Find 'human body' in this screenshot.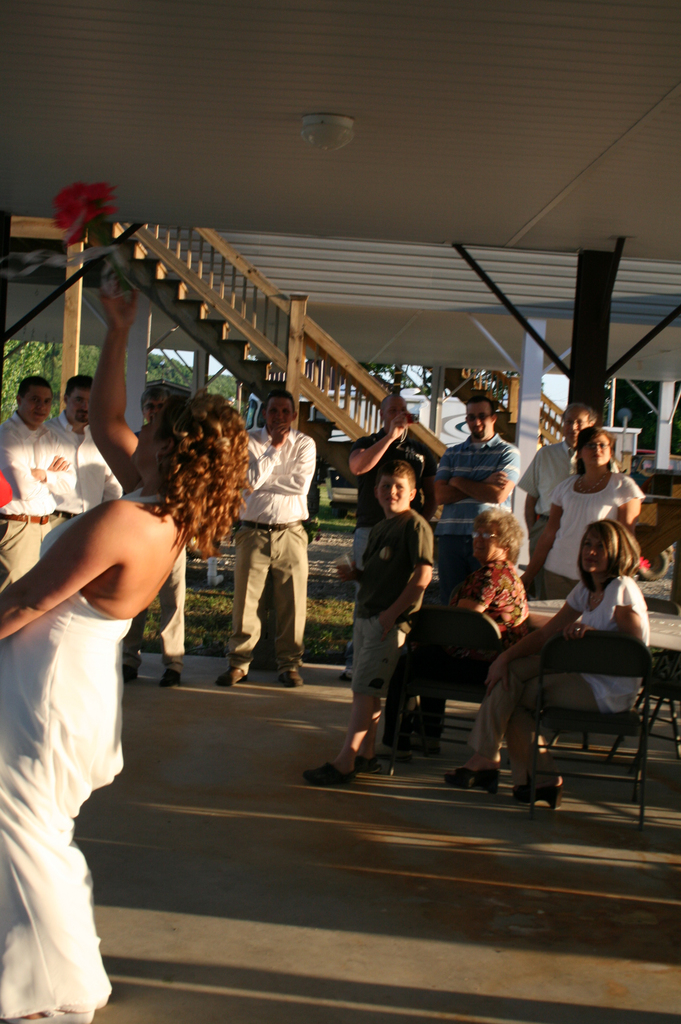
The bounding box for 'human body' is crop(399, 559, 524, 783).
